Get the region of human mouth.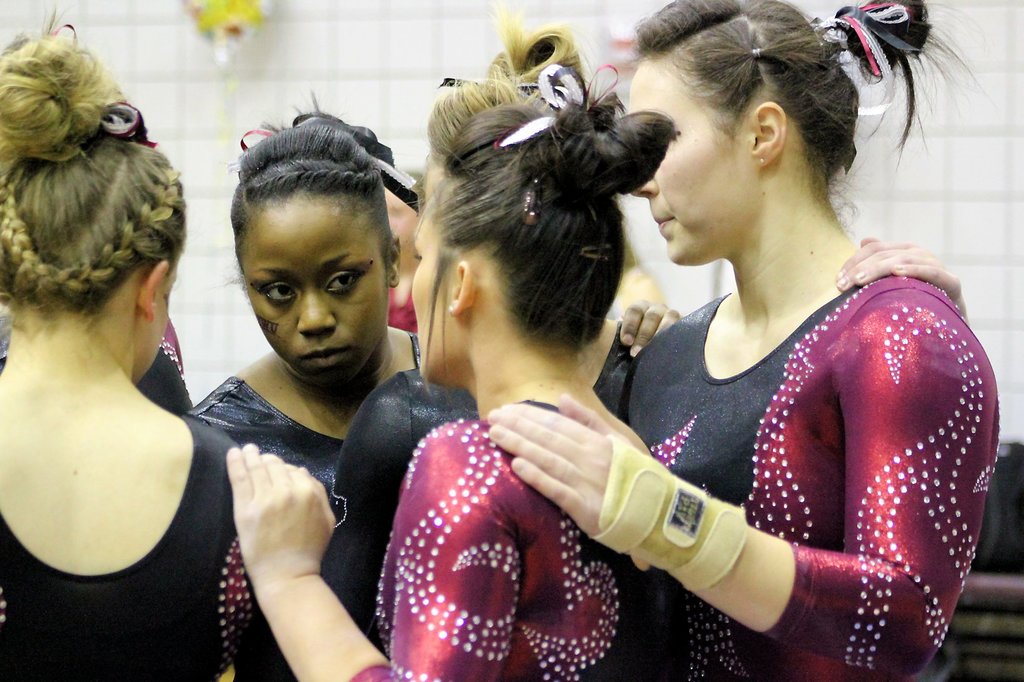
Rect(300, 346, 349, 363).
